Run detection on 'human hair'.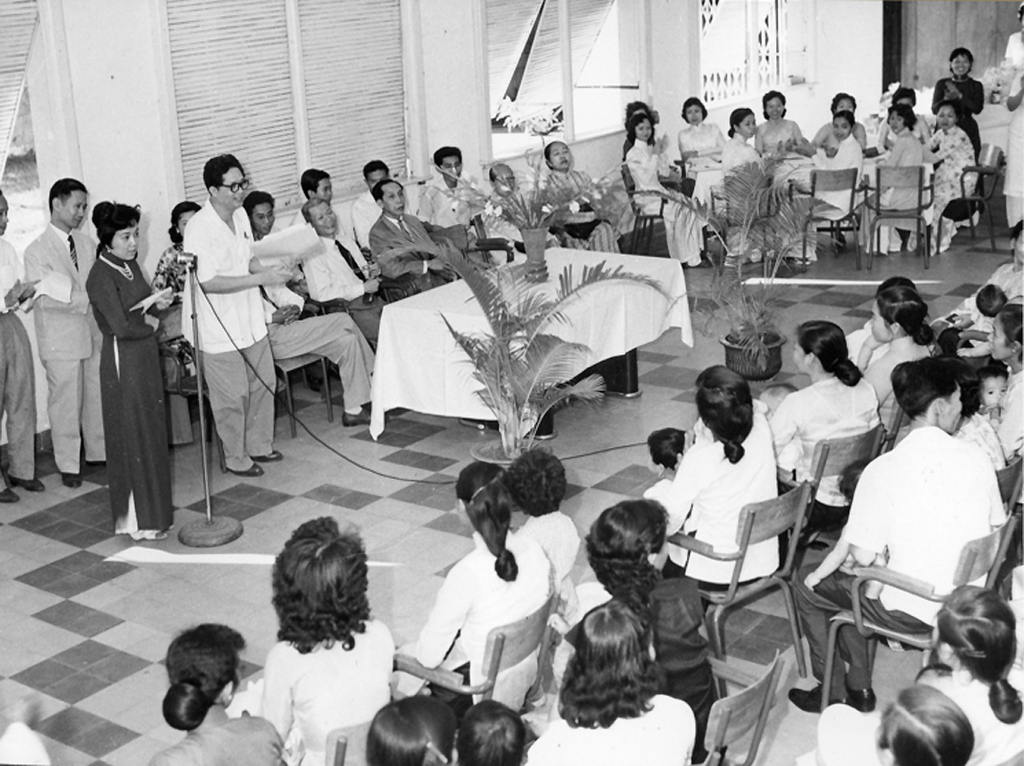
Result: select_region(247, 190, 273, 207).
